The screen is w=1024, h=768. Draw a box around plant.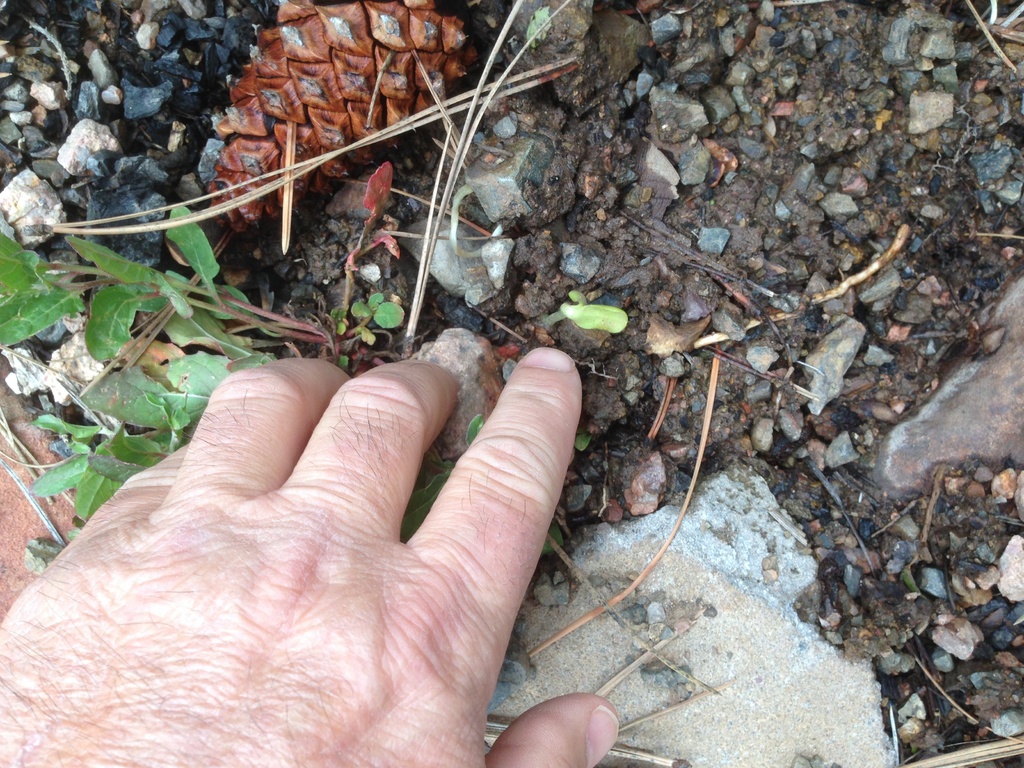
<box>0,202,483,524</box>.
